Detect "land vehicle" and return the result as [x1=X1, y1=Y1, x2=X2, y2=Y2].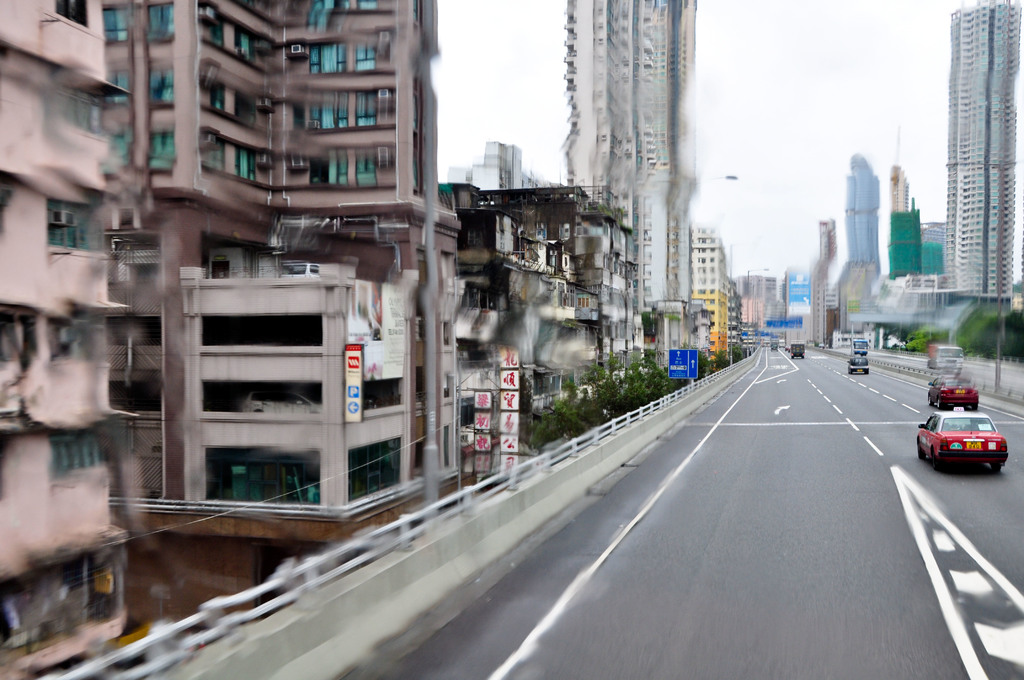
[x1=927, y1=373, x2=982, y2=410].
